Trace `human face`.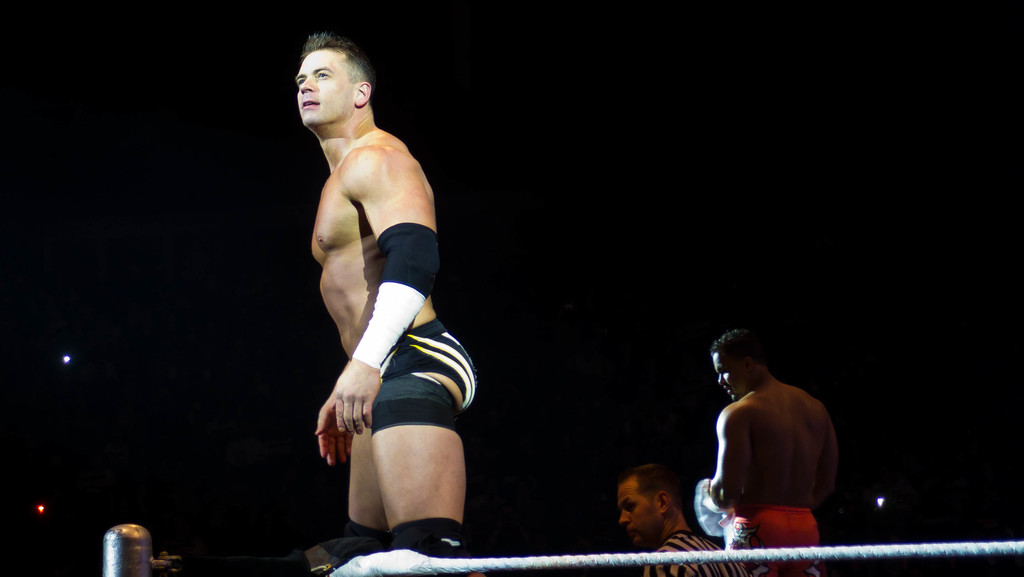
Traced to <box>715,352,744,400</box>.
